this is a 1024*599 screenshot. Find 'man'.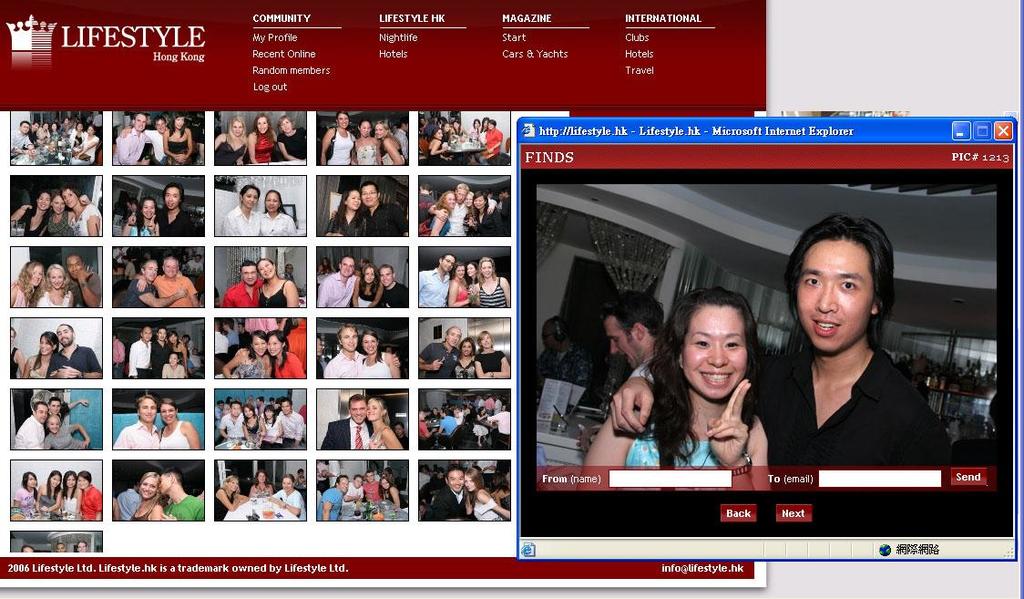
Bounding box: [x1=415, y1=255, x2=455, y2=307].
